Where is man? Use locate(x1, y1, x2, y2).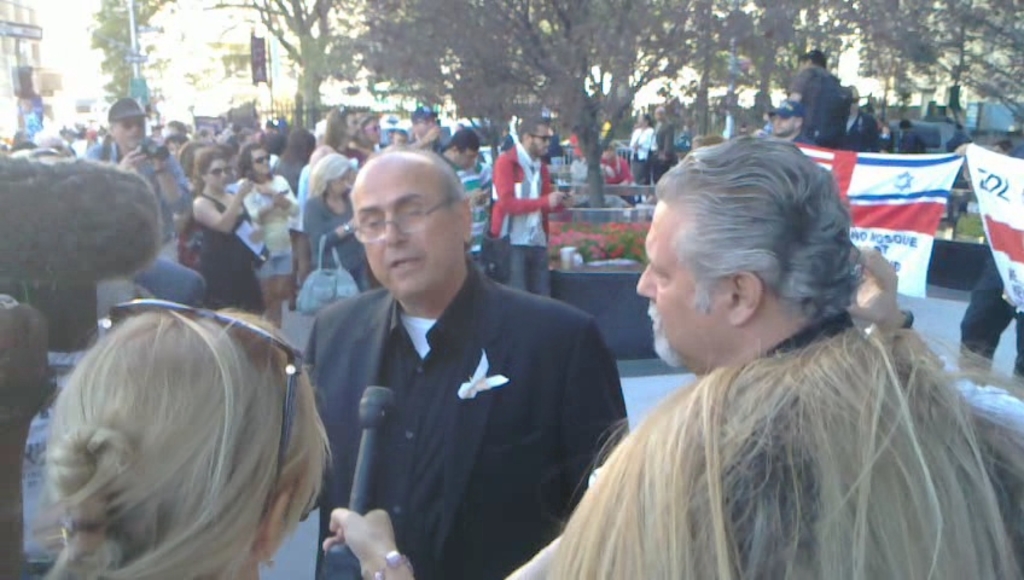
locate(651, 111, 679, 181).
